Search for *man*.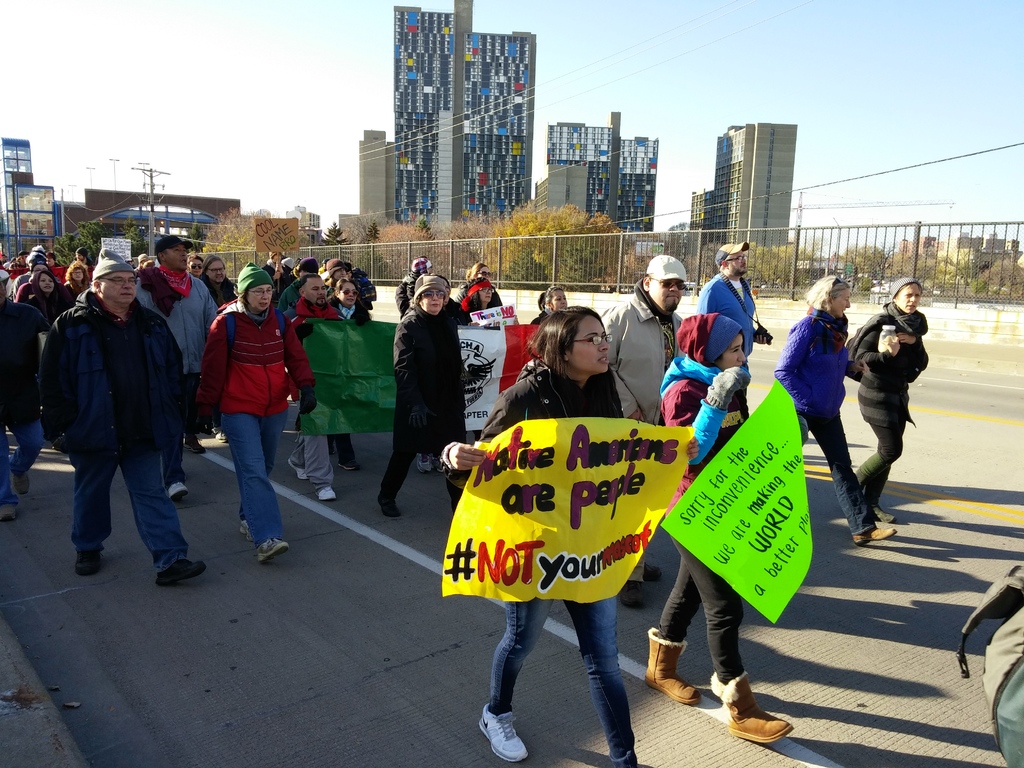
Found at (697, 239, 772, 403).
